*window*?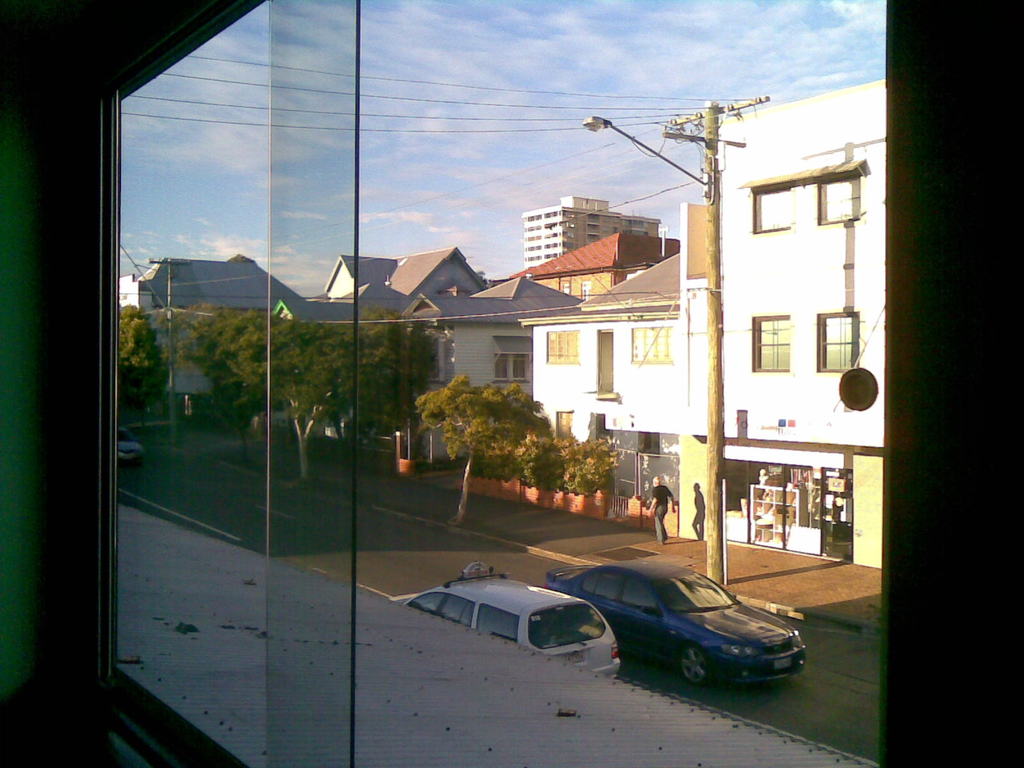
(510,352,534,377)
